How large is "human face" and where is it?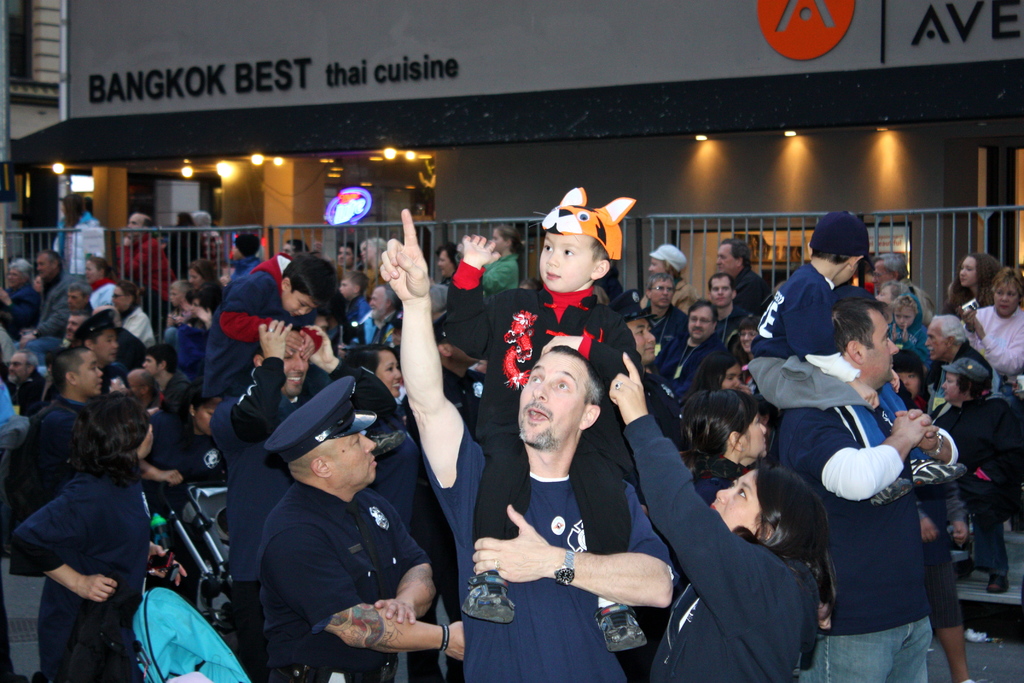
Bounding box: 192 404 216 435.
